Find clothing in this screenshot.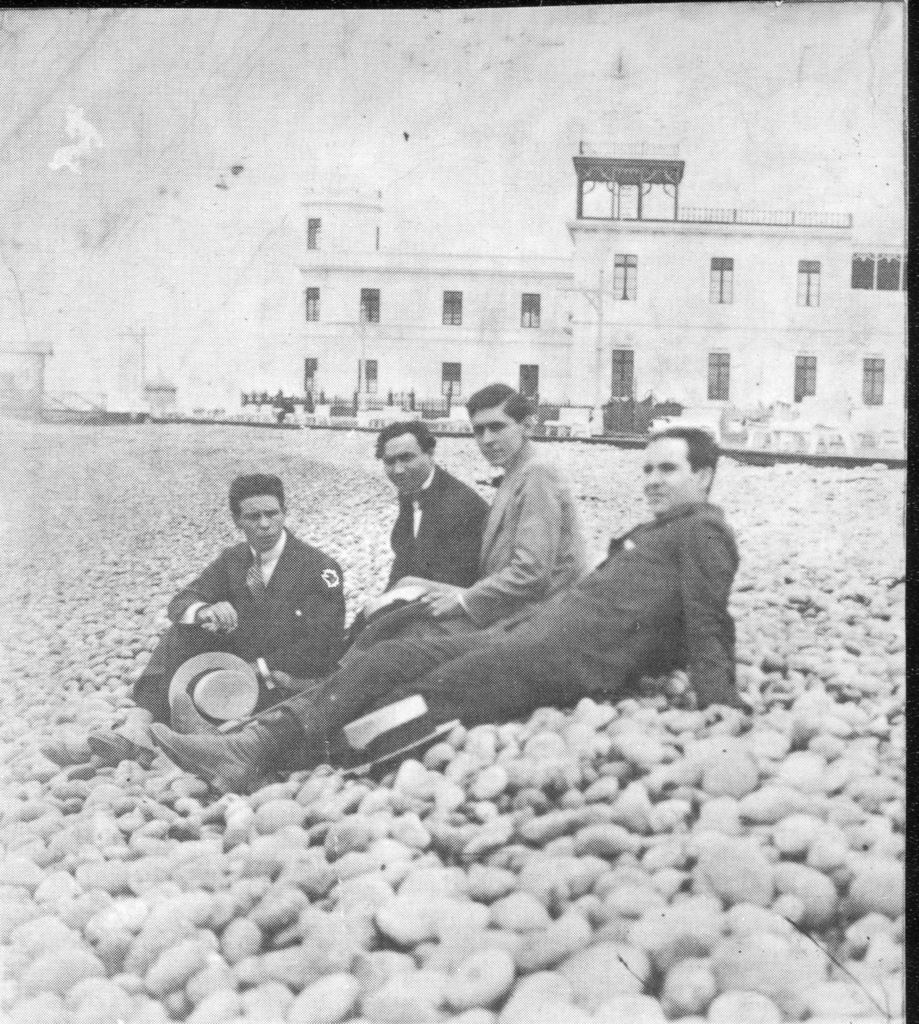
The bounding box for clothing is [left=336, top=442, right=589, bottom=660].
